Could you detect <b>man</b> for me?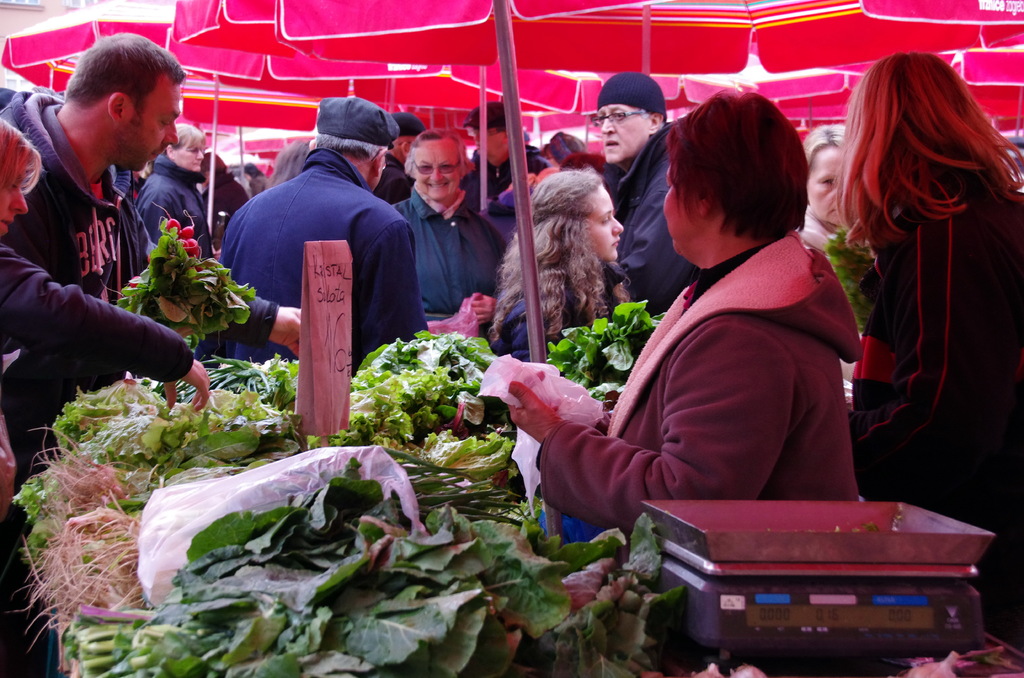
Detection result: <bbox>220, 89, 428, 354</bbox>.
